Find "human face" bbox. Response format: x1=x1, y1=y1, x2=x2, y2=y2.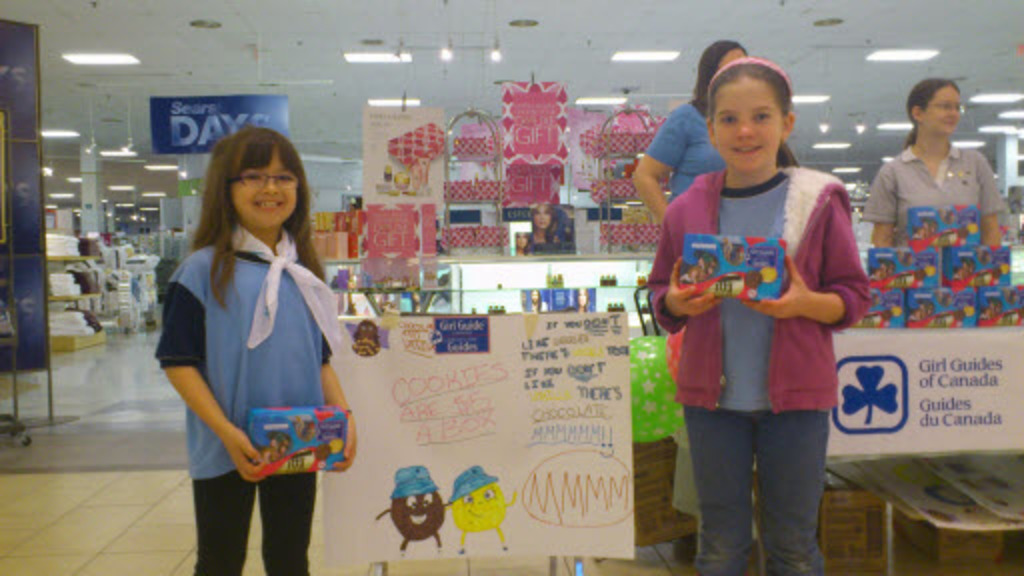
x1=920, y1=80, x2=966, y2=138.
